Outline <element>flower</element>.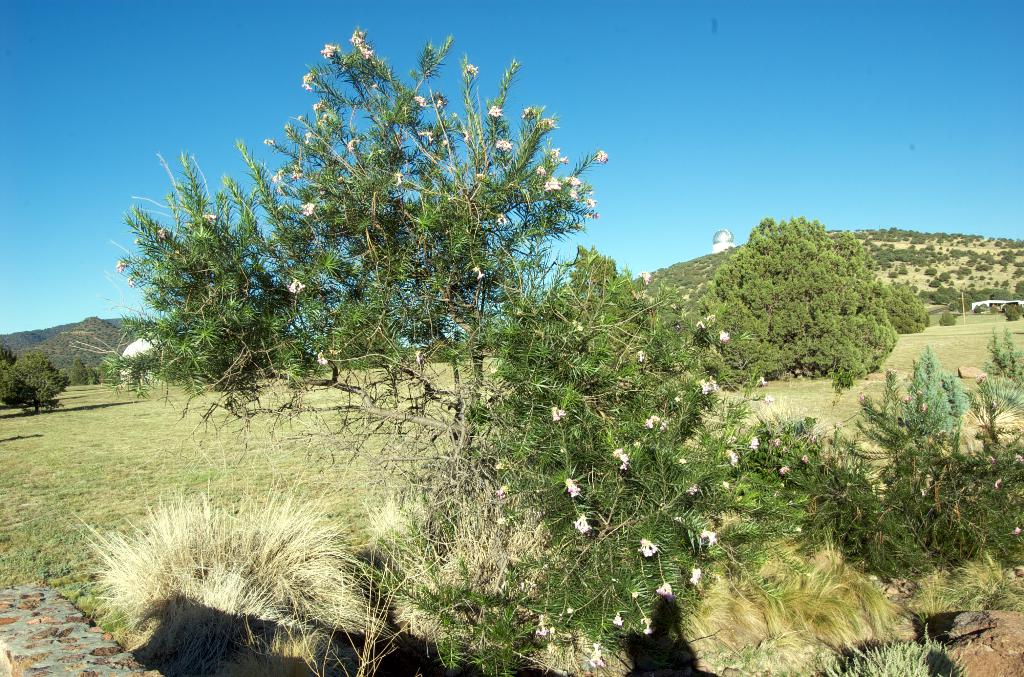
Outline: bbox=(343, 138, 355, 153).
